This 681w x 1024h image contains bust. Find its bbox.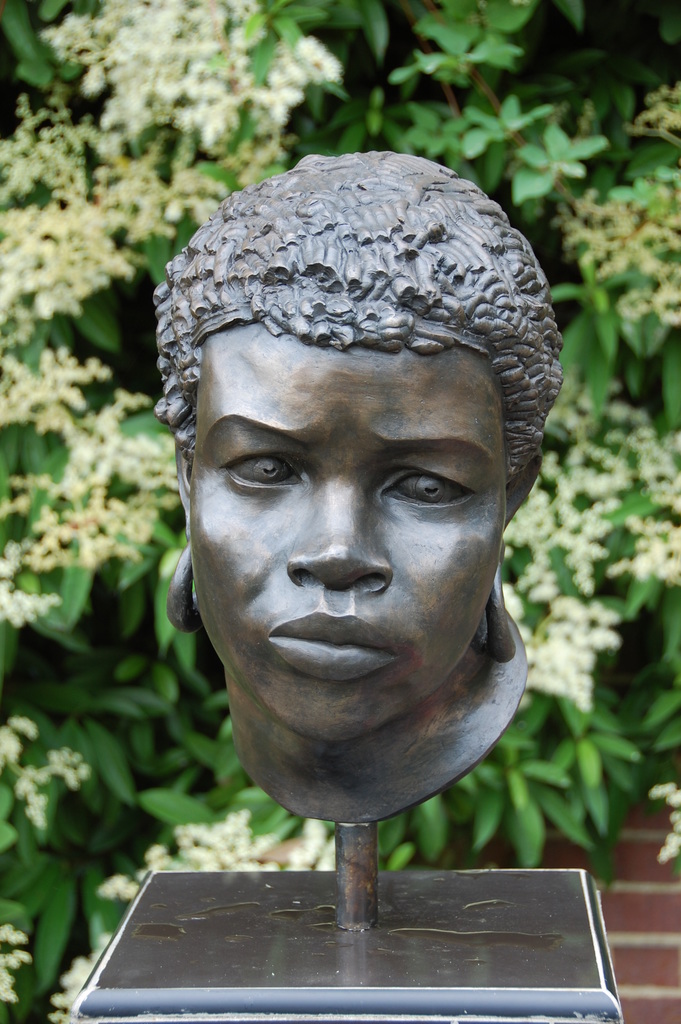
{"x1": 154, "y1": 145, "x2": 562, "y2": 820}.
